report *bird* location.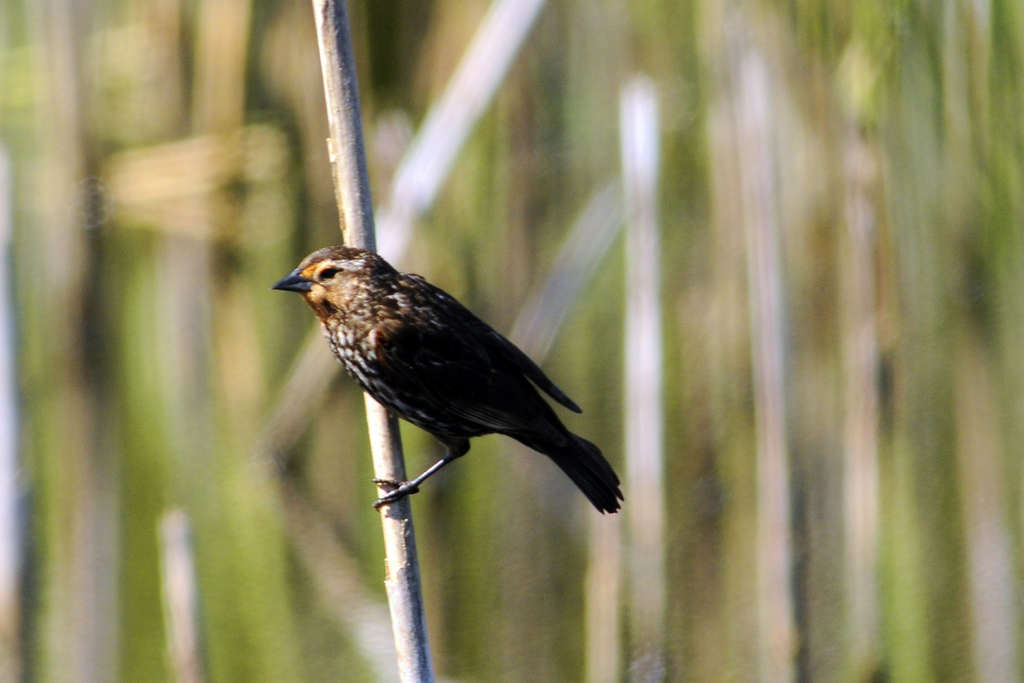
Report: 251:247:635:520.
